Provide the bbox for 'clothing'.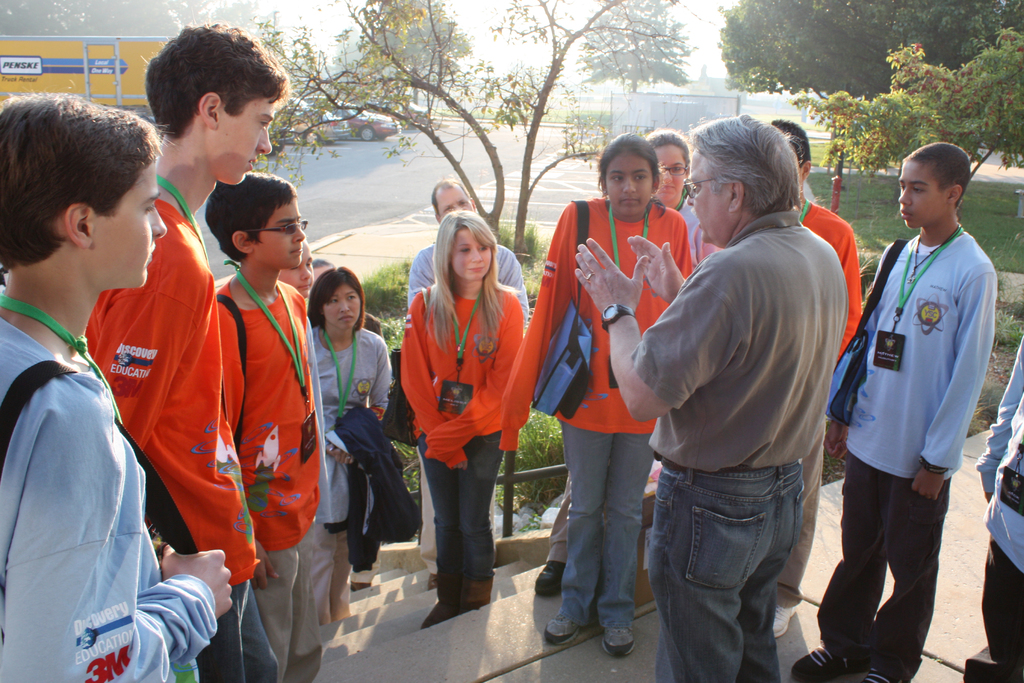
(x1=803, y1=227, x2=995, y2=682).
